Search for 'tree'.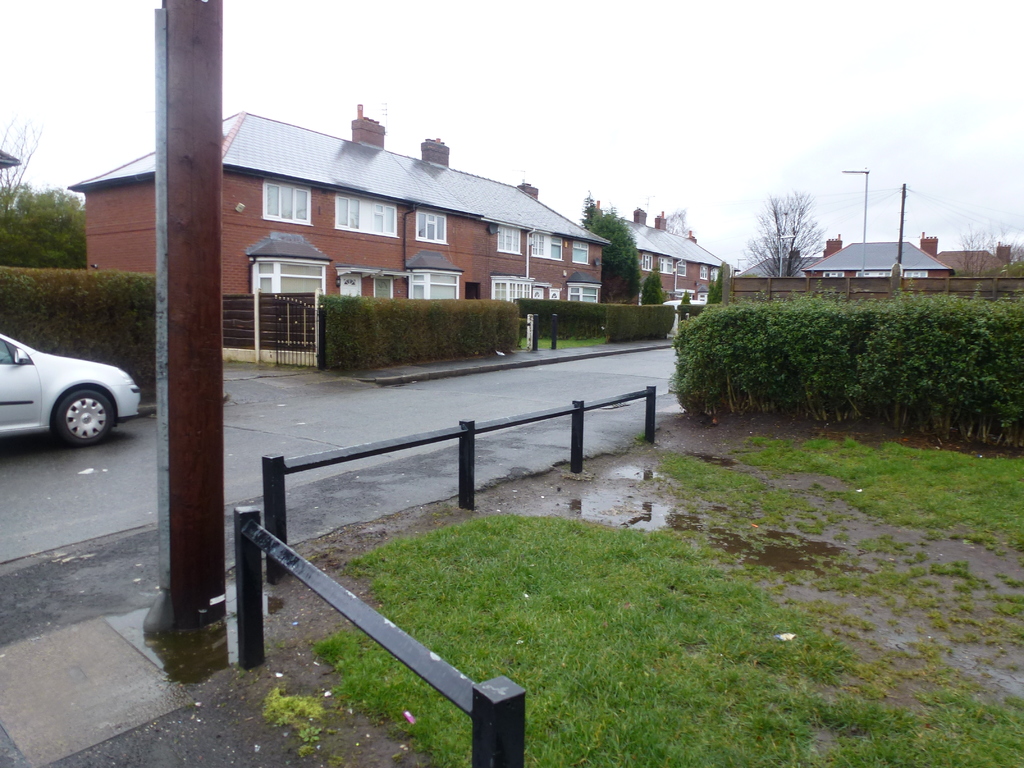
Found at left=664, top=209, right=692, bottom=238.
